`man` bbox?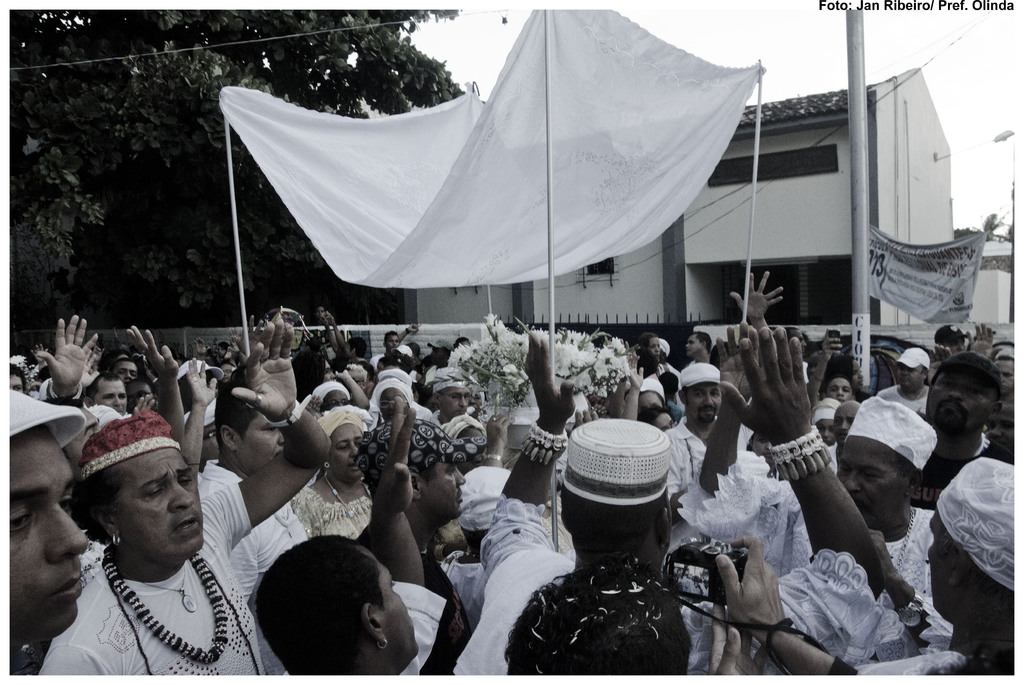
bbox=[685, 332, 718, 369]
